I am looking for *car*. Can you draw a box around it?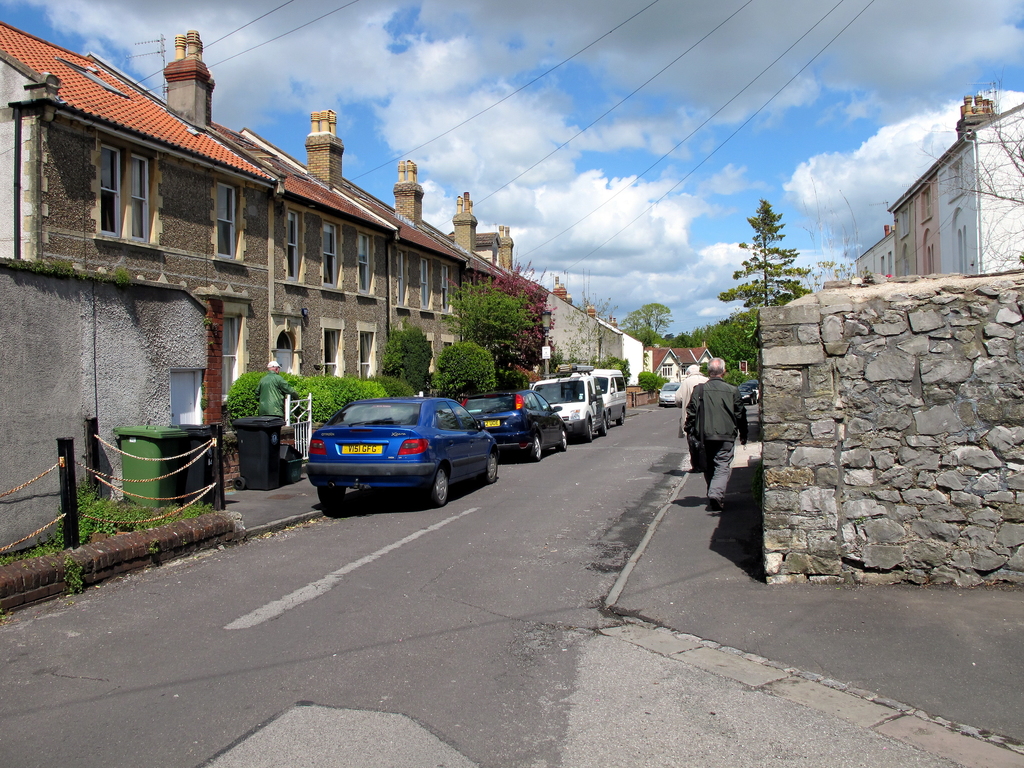
Sure, the bounding box is [left=289, top=394, right=499, bottom=515].
